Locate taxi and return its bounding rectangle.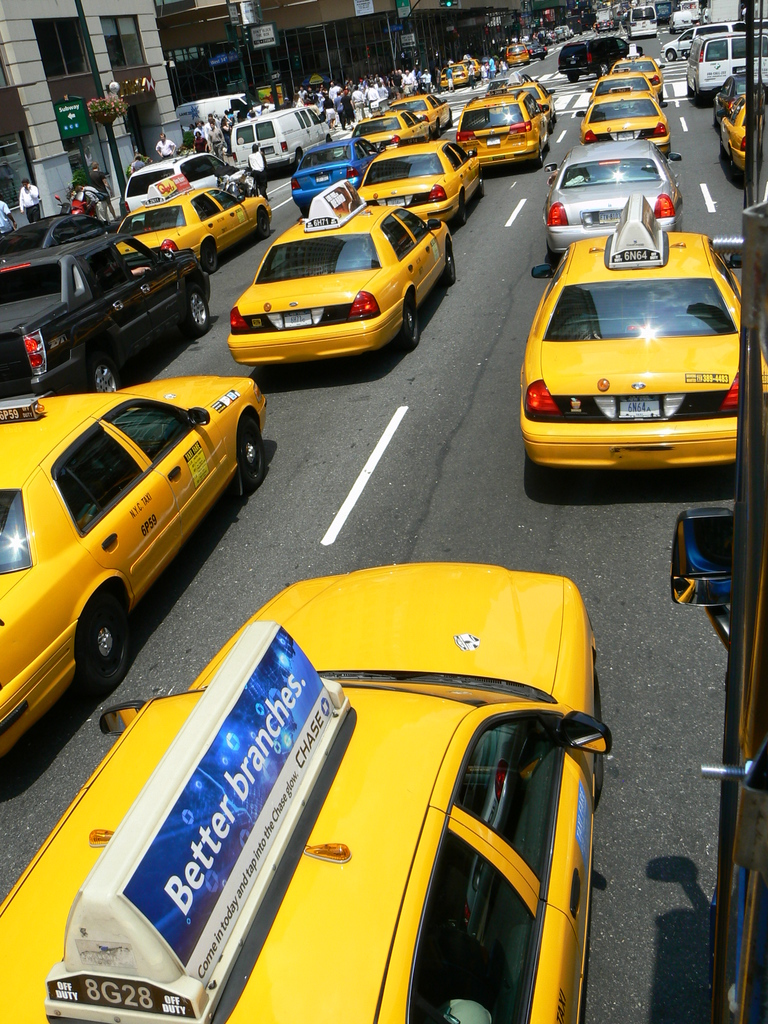
{"left": 516, "top": 194, "right": 767, "bottom": 472}.
